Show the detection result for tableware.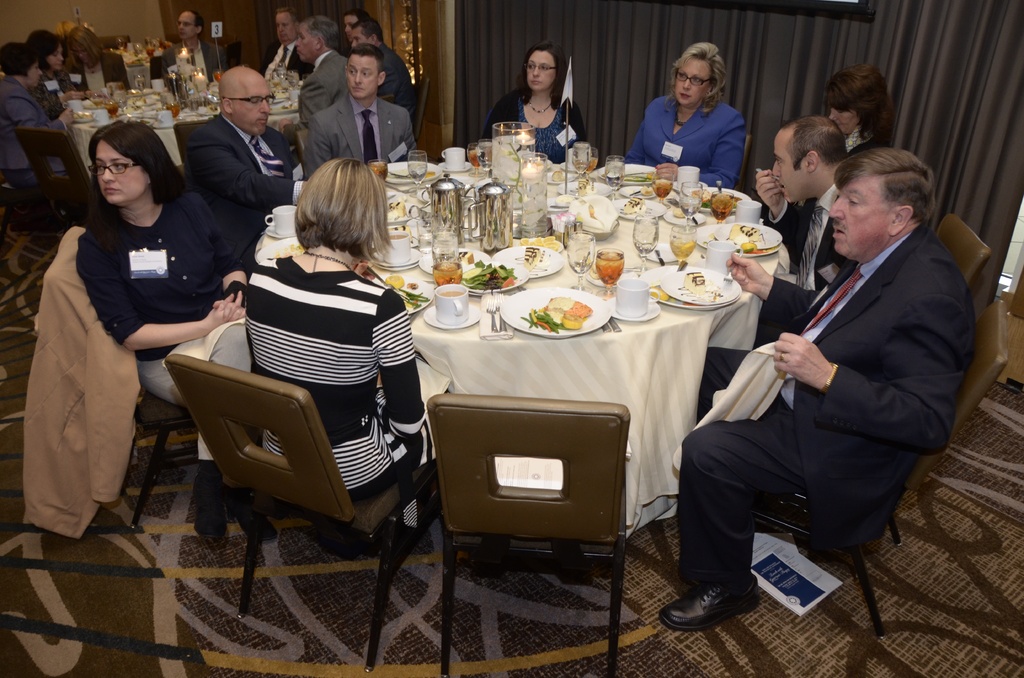
438/146/475/174.
